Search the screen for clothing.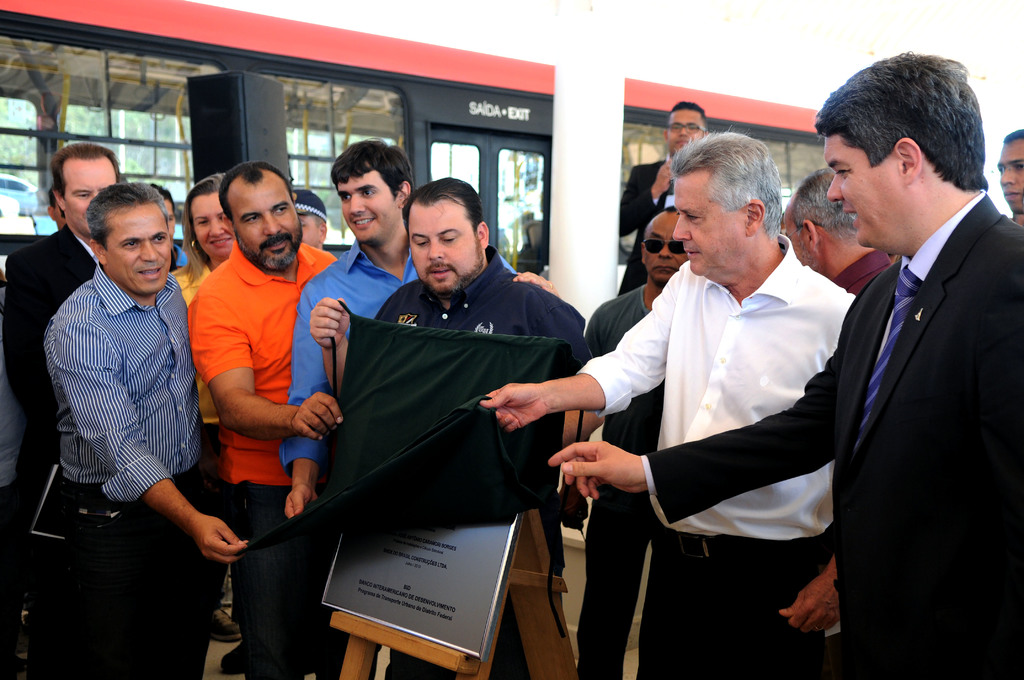
Found at [left=195, top=252, right=332, bottom=679].
